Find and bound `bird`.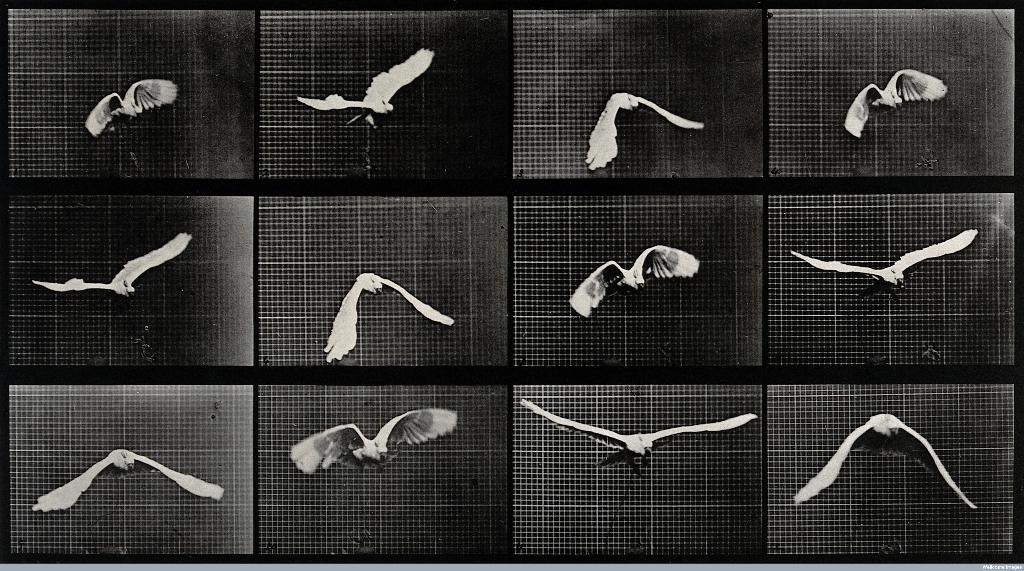
Bound: detection(566, 243, 701, 320).
